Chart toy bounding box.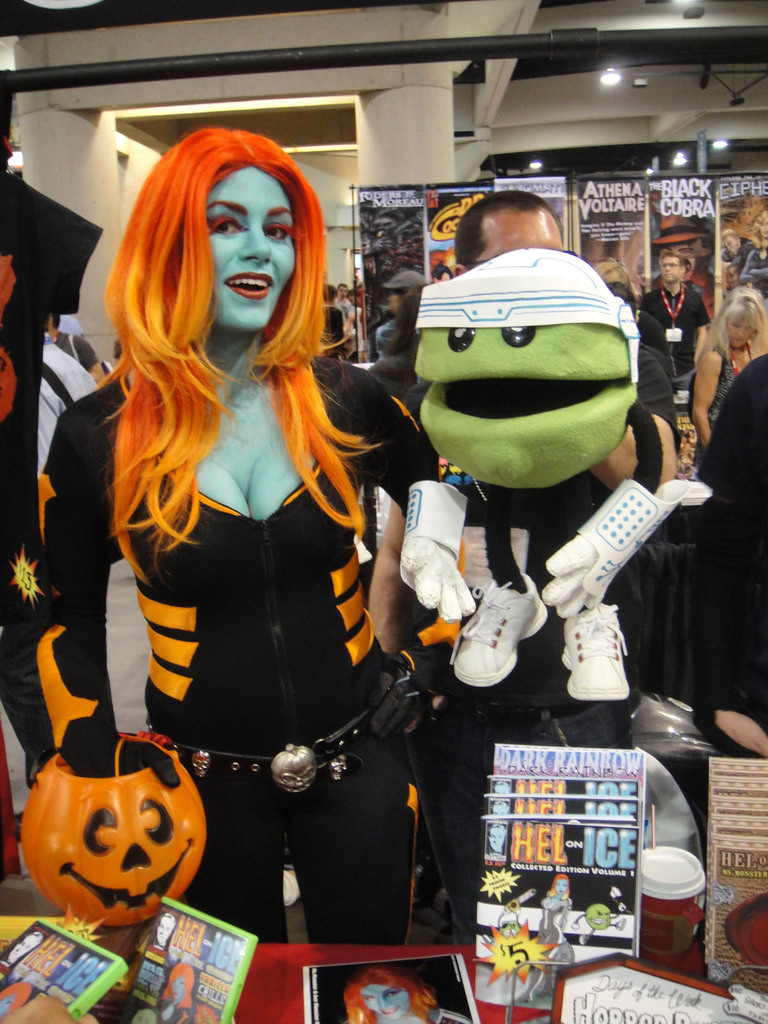
Charted: 157:915:174:946.
